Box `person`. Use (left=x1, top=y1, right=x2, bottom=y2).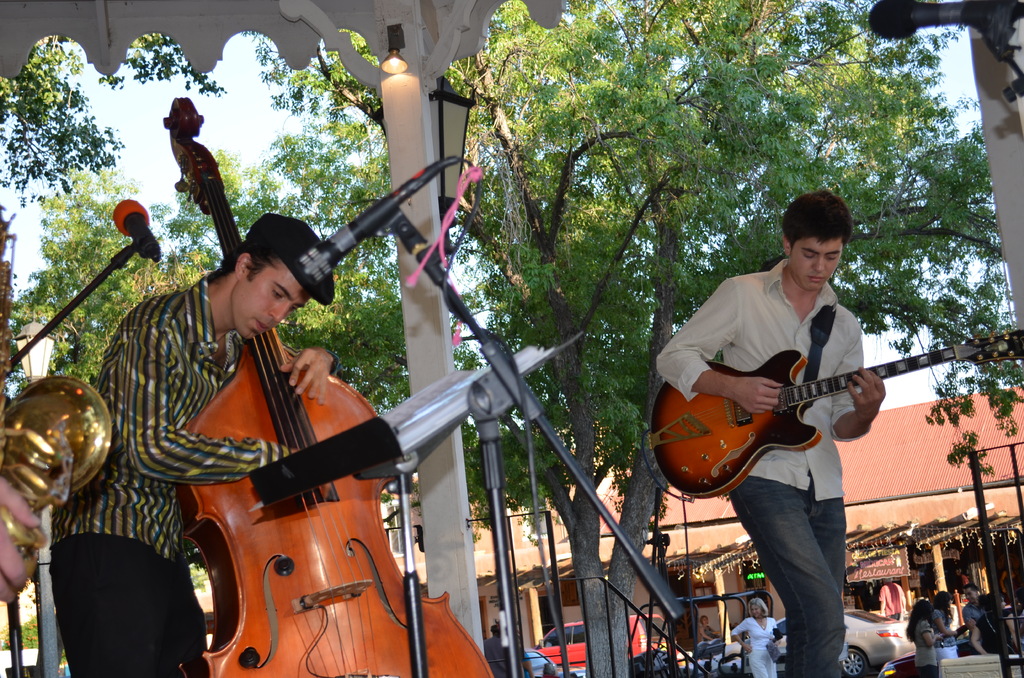
(left=972, top=595, right=1020, bottom=656).
